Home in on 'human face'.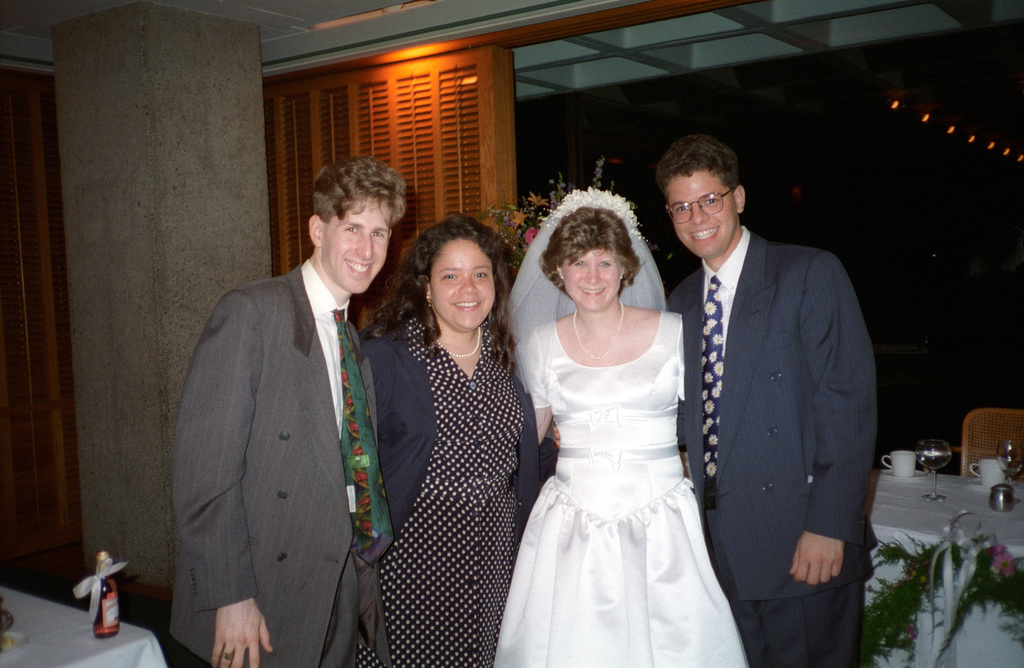
Homed in at 666, 171, 740, 258.
